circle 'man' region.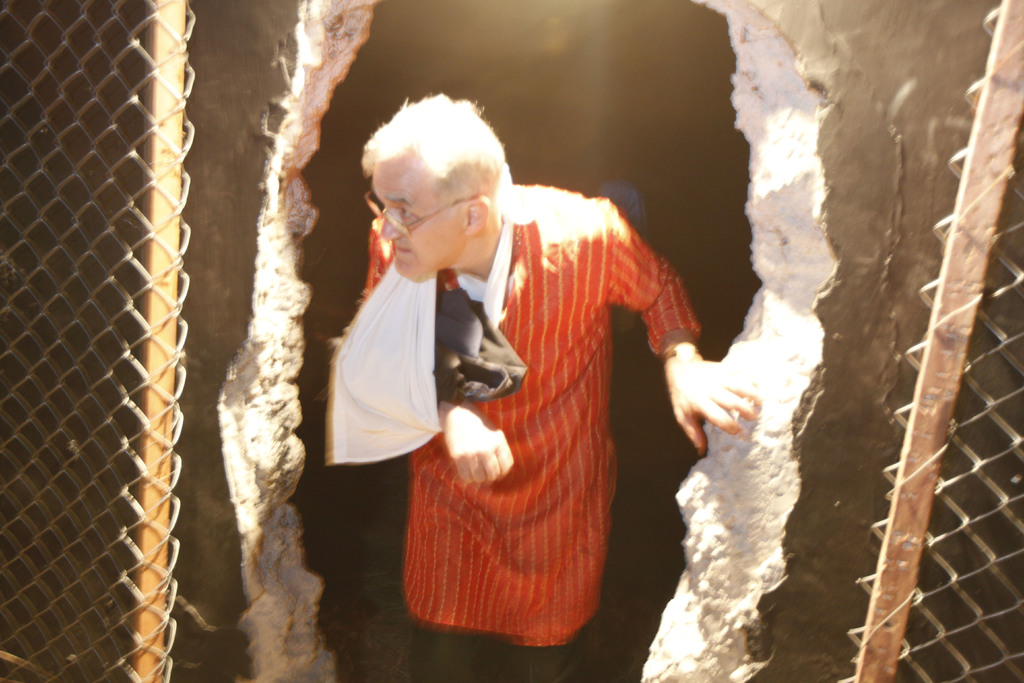
Region: <bbox>286, 90, 773, 635</bbox>.
